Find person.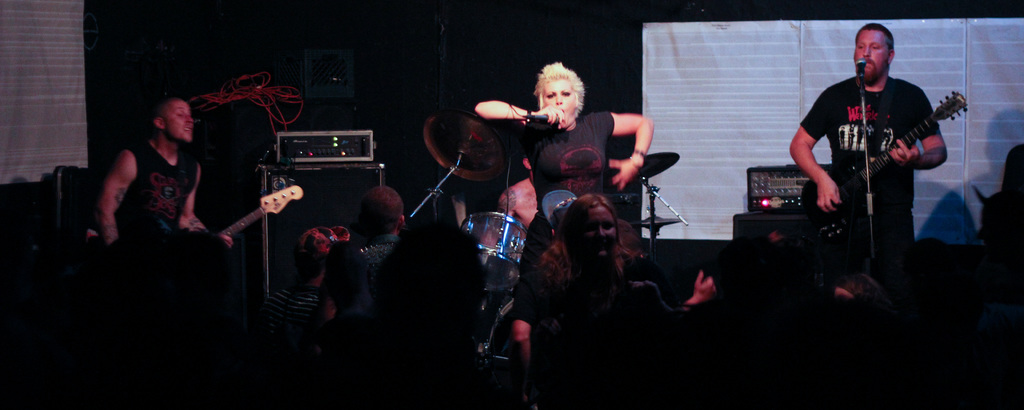
Rect(476, 62, 655, 409).
